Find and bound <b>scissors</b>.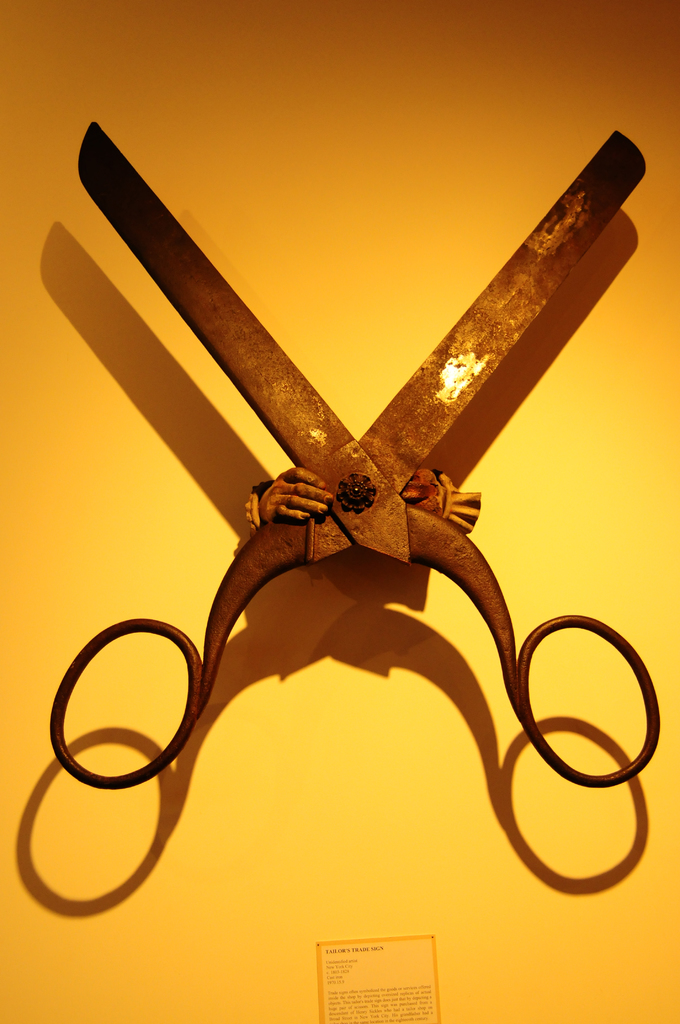
Bound: BBox(39, 113, 664, 790).
